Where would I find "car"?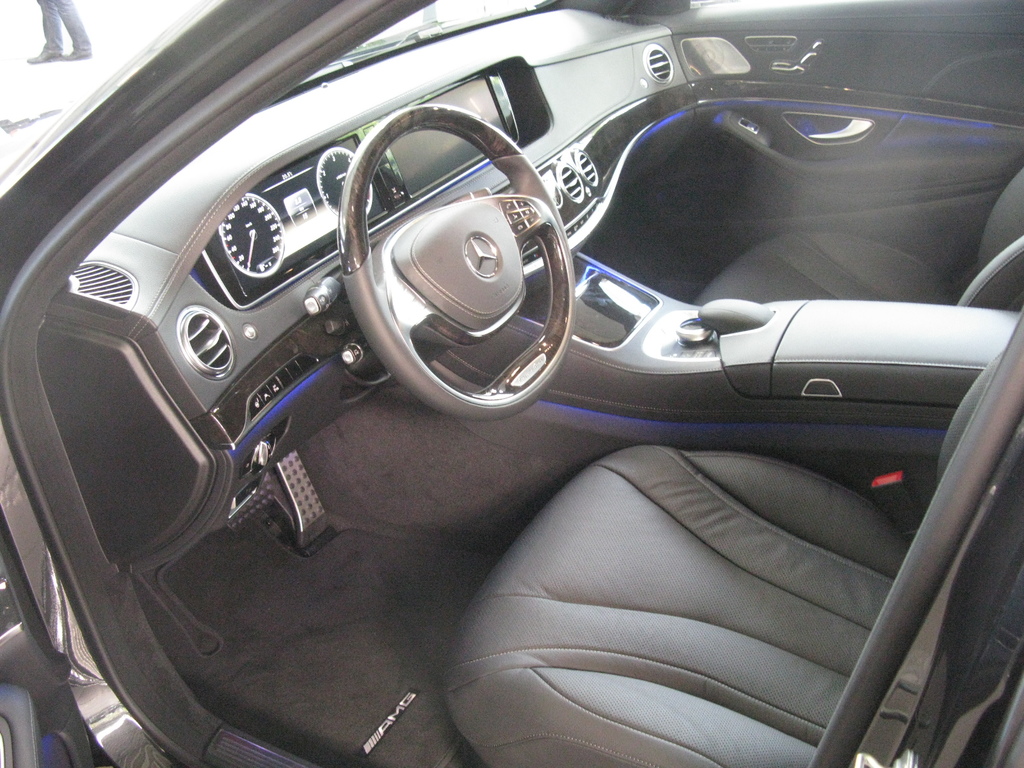
At locate(0, 0, 1023, 767).
